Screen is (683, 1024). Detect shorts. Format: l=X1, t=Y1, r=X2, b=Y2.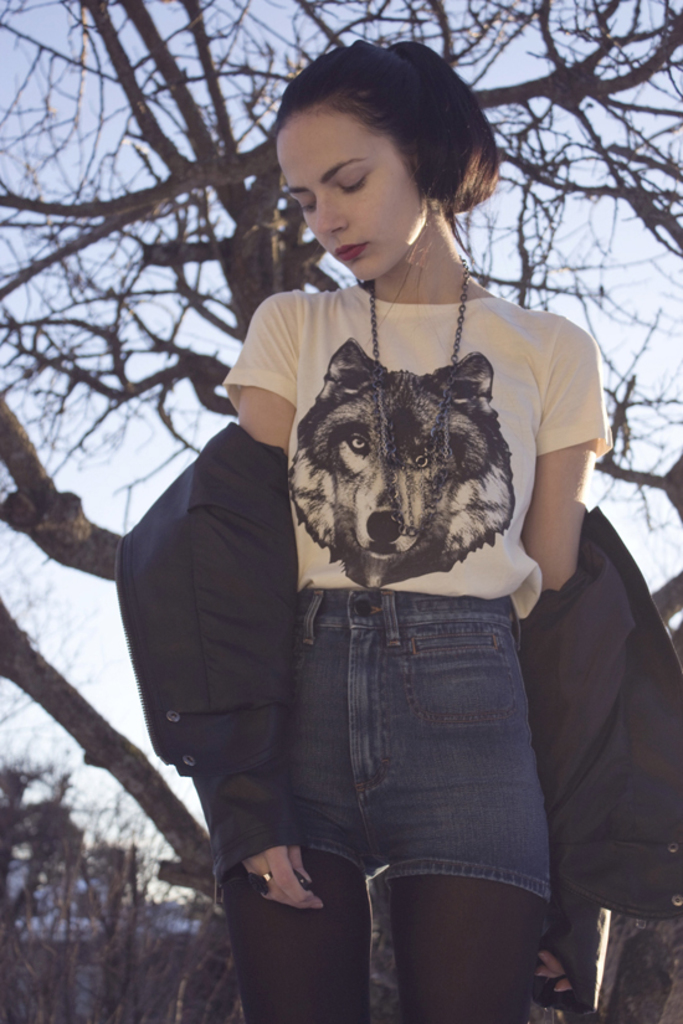
l=286, t=586, r=551, b=894.
